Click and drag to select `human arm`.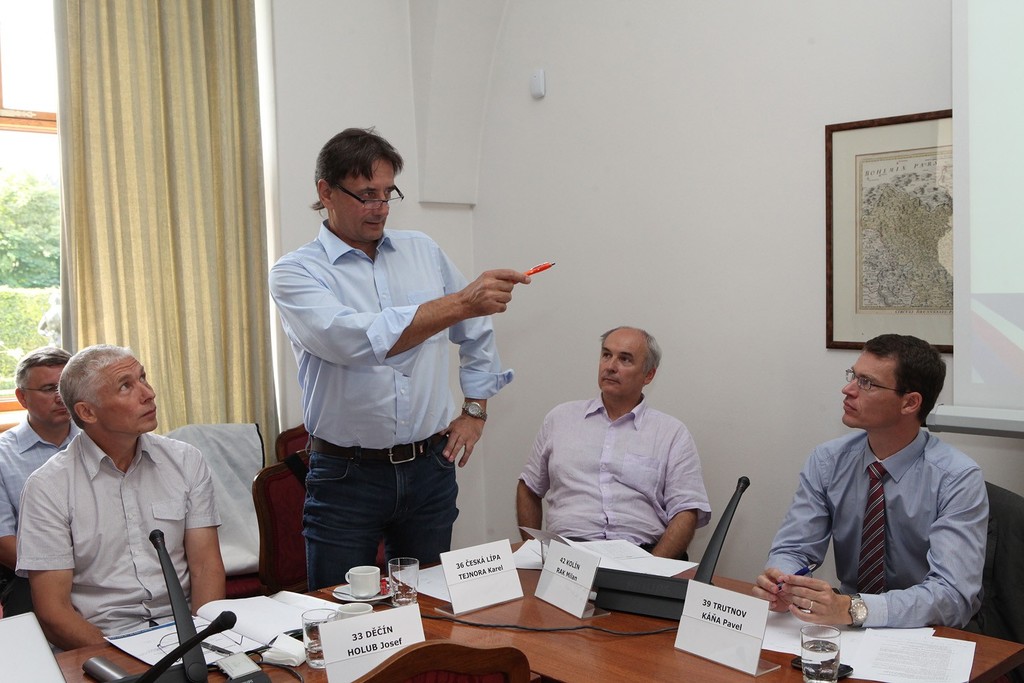
Selection: select_region(647, 423, 712, 559).
